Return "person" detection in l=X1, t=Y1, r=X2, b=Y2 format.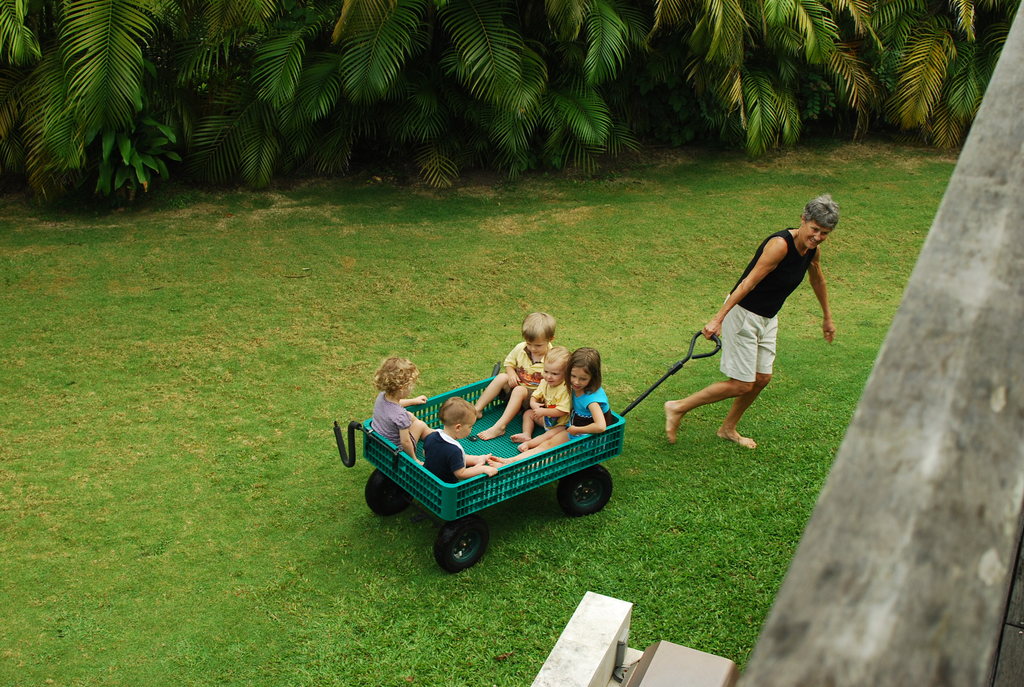
l=463, t=309, r=571, b=444.
